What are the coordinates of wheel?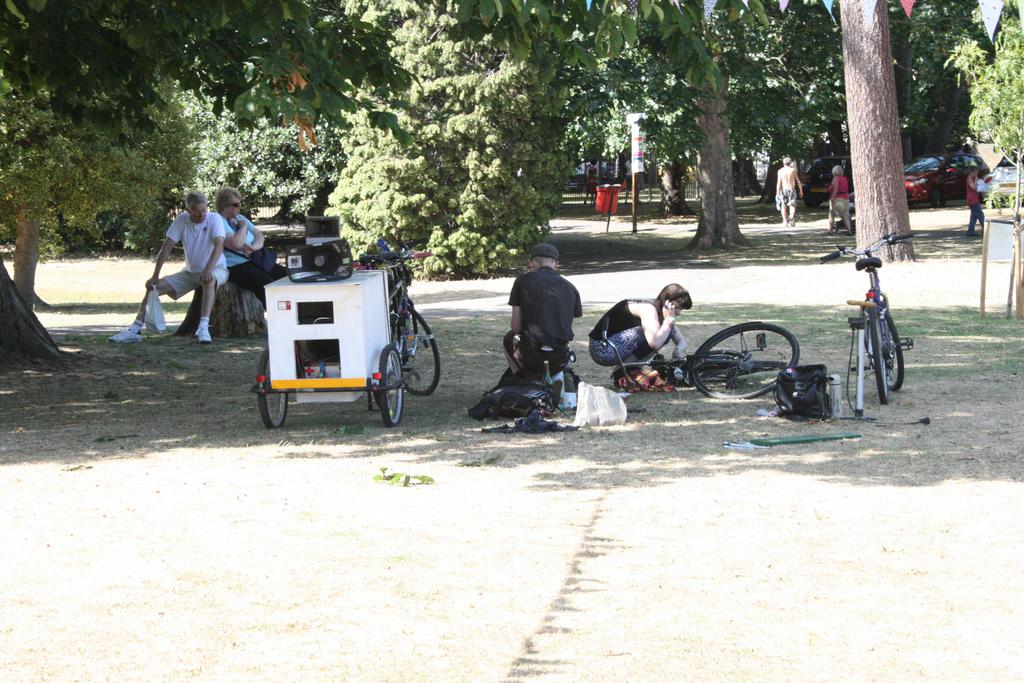
box(707, 322, 809, 394).
